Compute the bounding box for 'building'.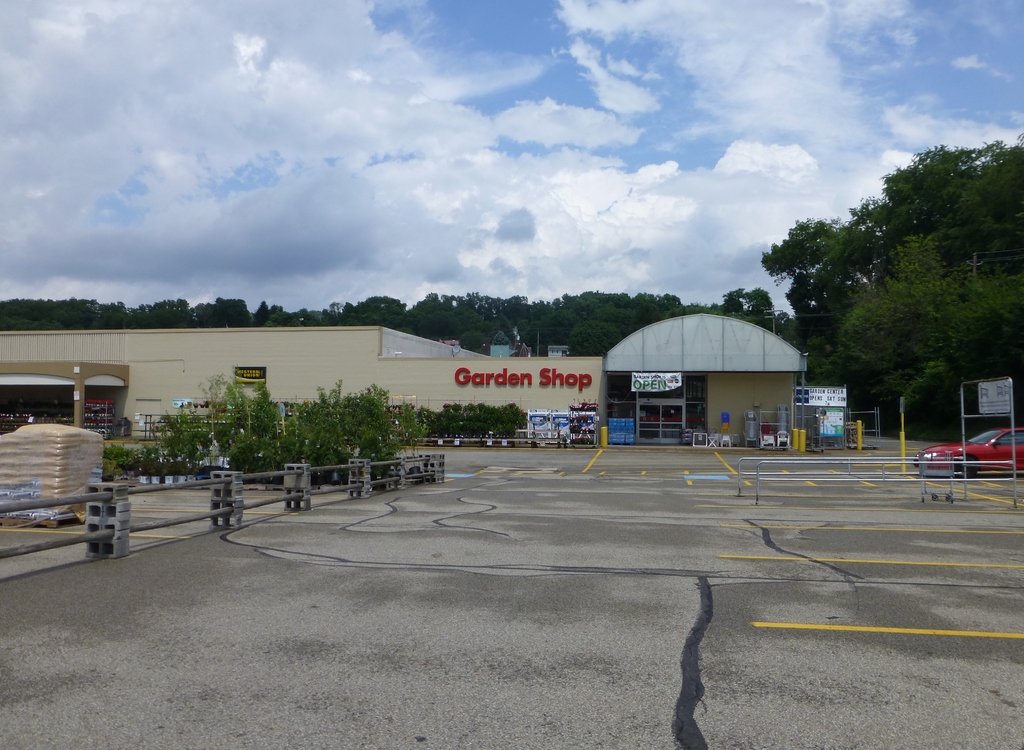
0, 311, 806, 447.
